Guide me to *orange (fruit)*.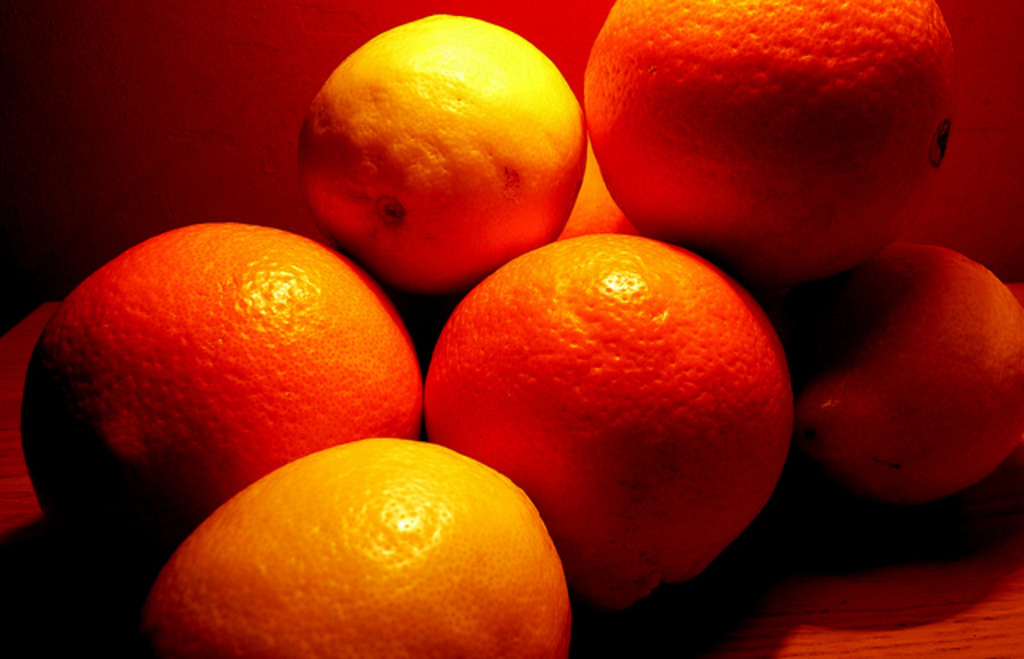
Guidance: [19, 221, 422, 561].
